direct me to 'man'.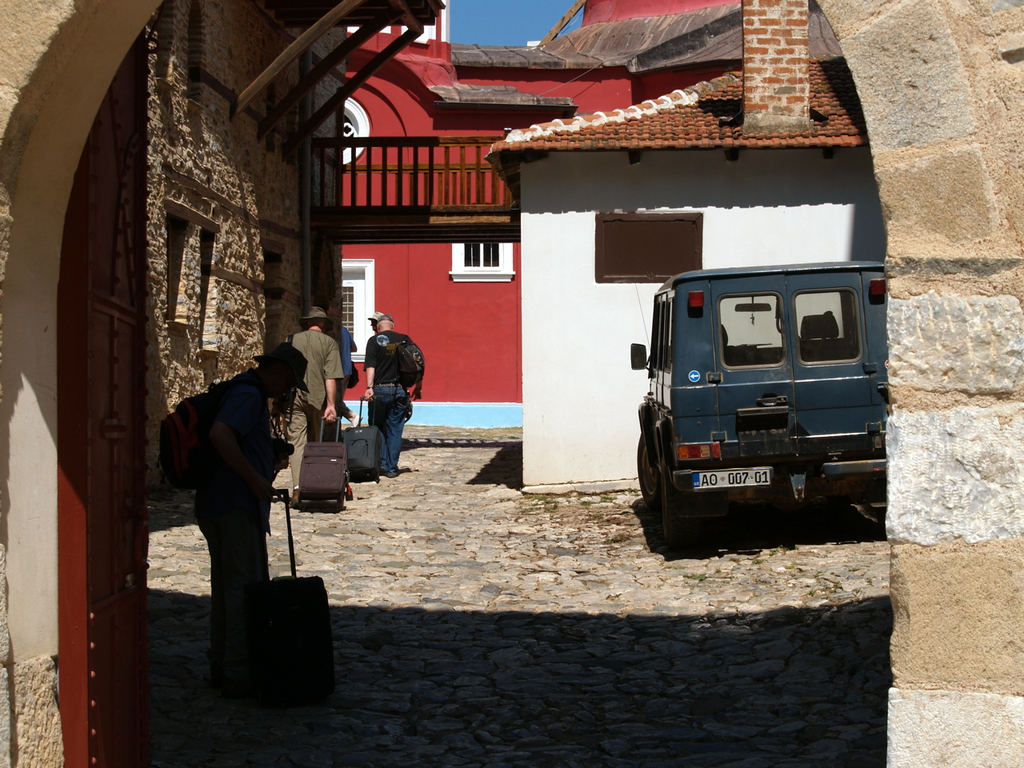
Direction: 287 296 349 510.
